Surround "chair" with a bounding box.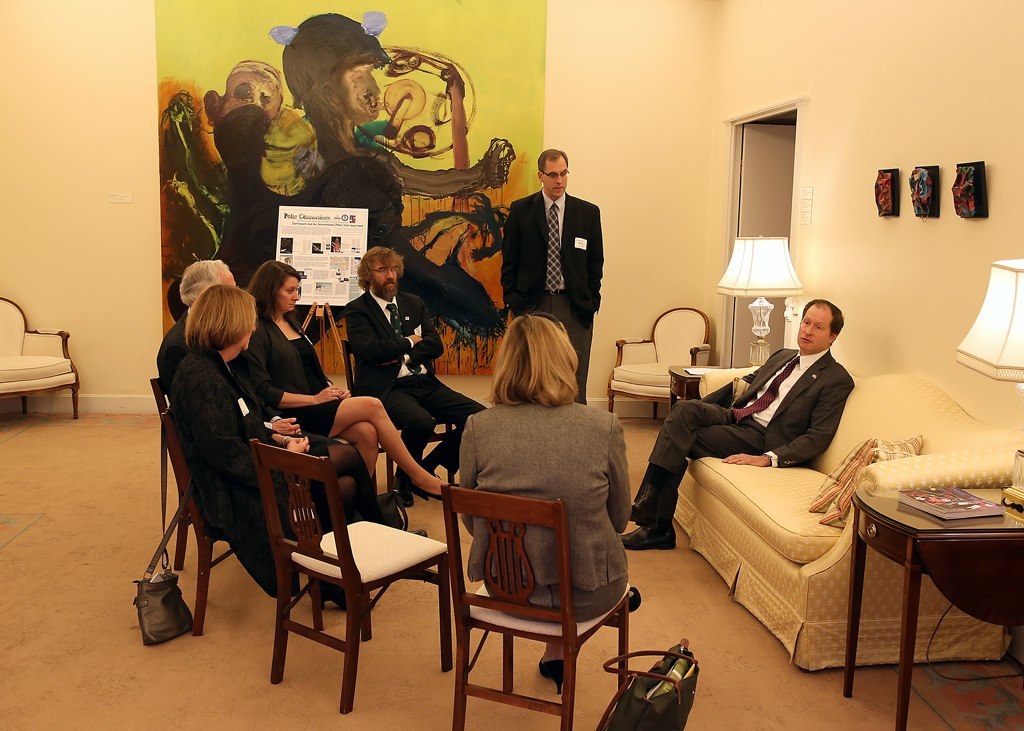
333, 338, 466, 505.
